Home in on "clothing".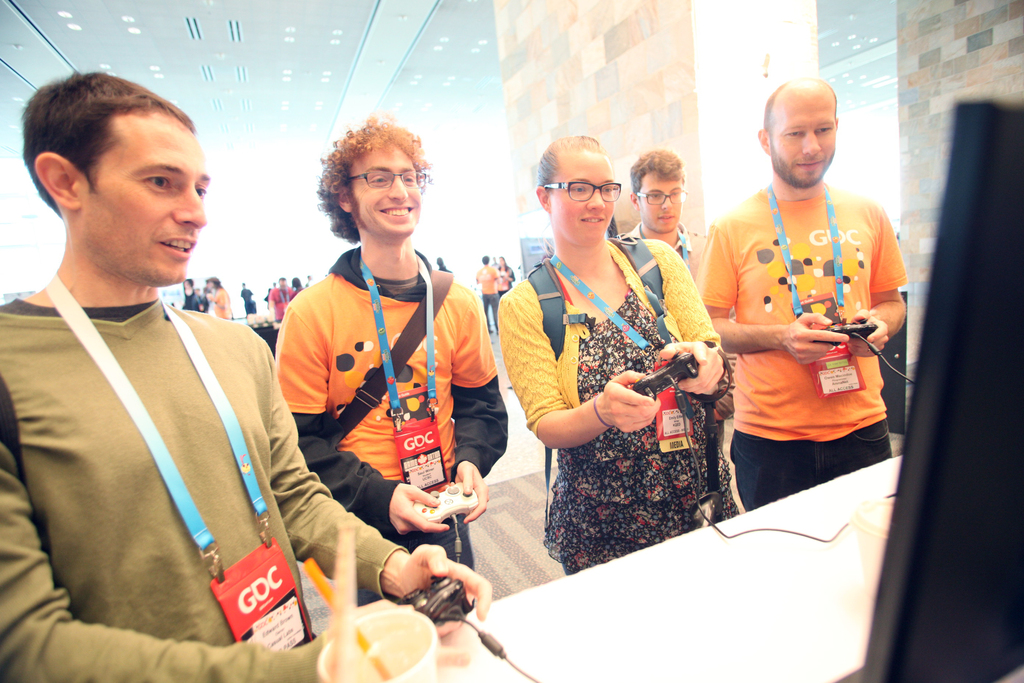
Homed in at detection(504, 225, 723, 569).
